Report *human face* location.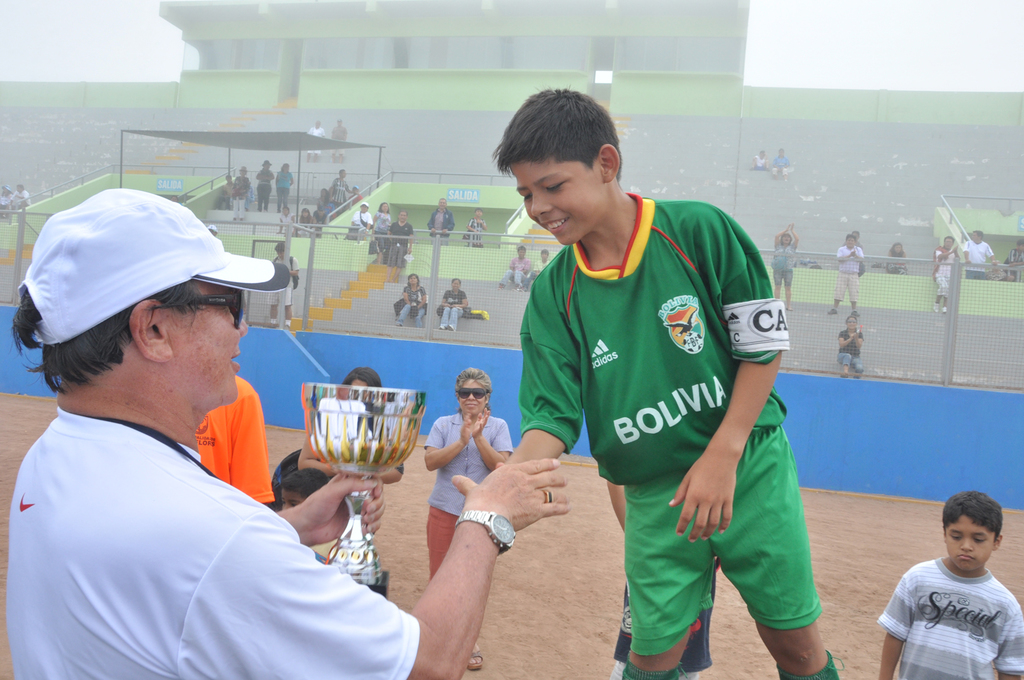
Report: x1=438, y1=200, x2=446, y2=208.
